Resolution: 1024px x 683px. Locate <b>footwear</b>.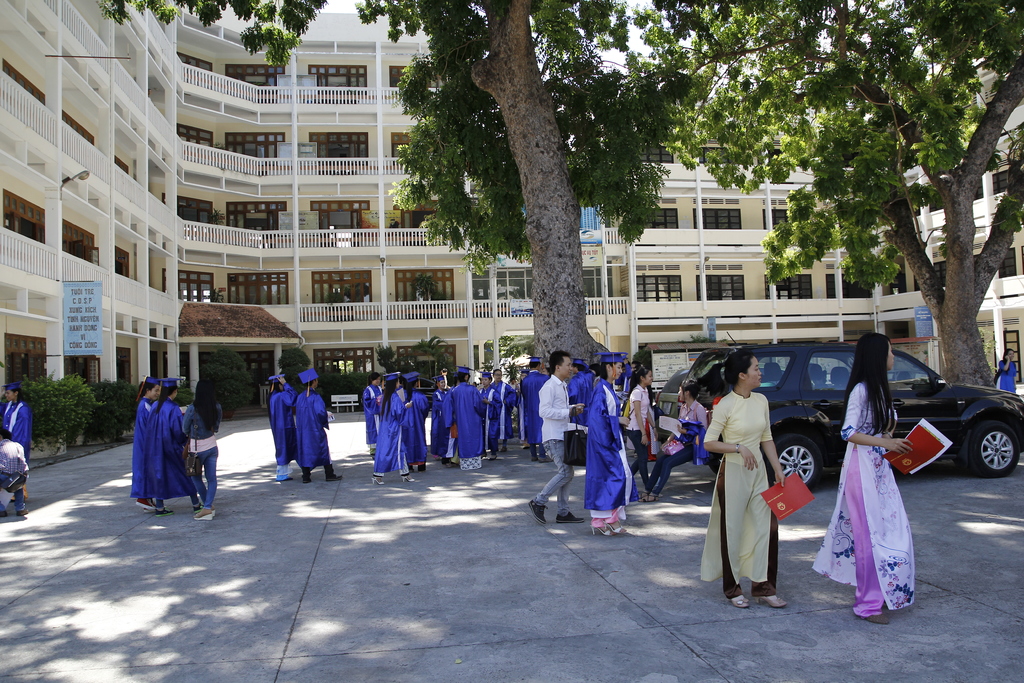
501:446:508:452.
